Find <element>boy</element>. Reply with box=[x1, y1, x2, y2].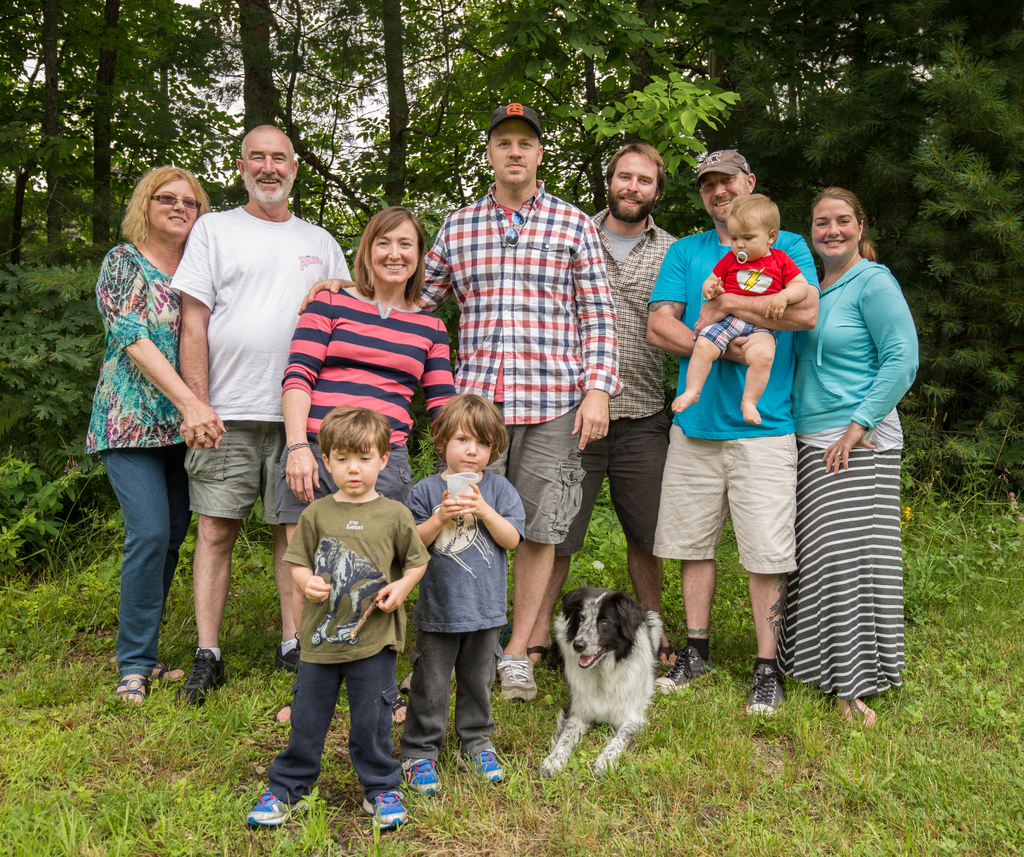
box=[245, 399, 424, 844].
